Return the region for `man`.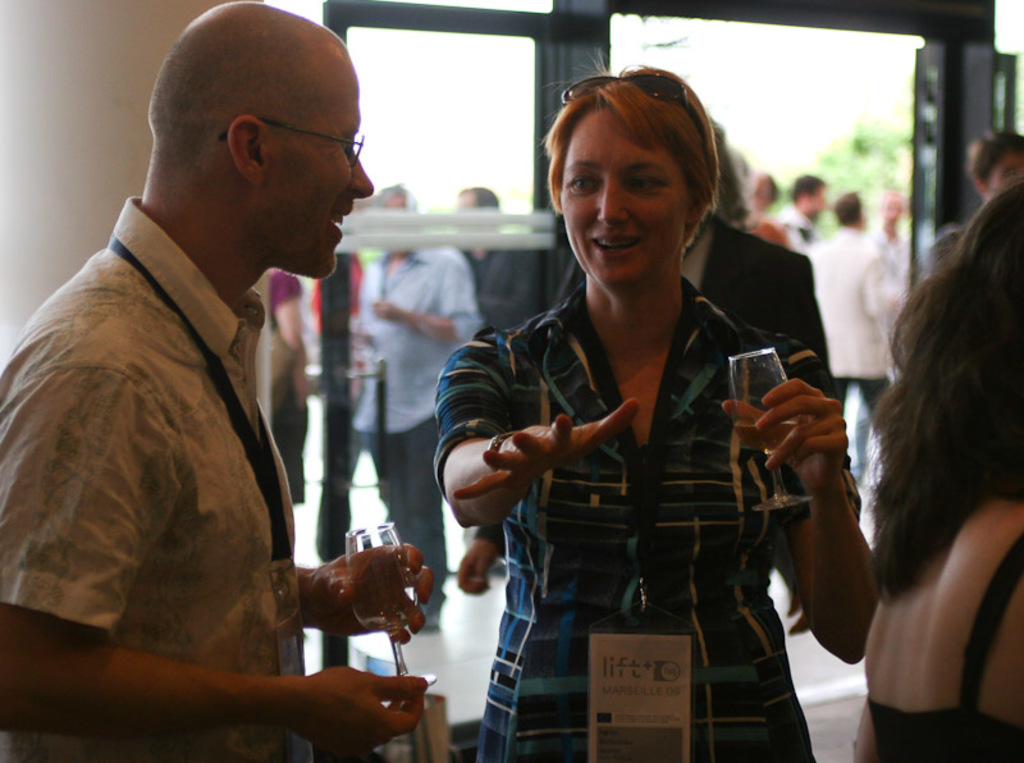
detection(922, 124, 1023, 275).
